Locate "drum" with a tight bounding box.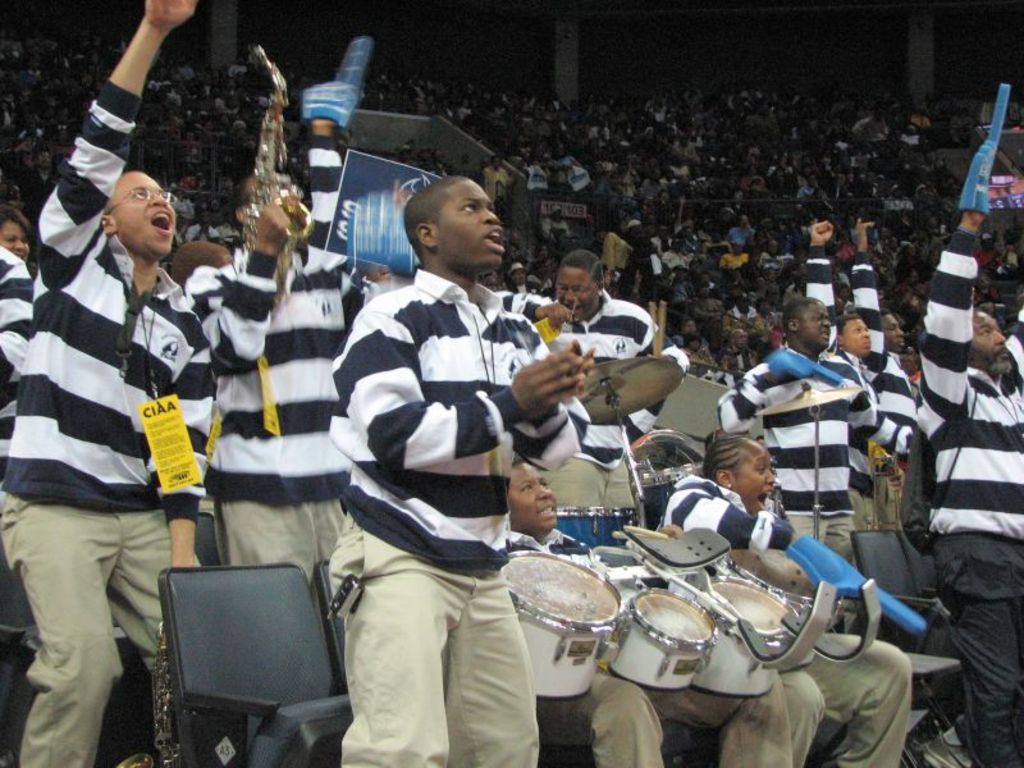
box=[504, 548, 623, 701].
